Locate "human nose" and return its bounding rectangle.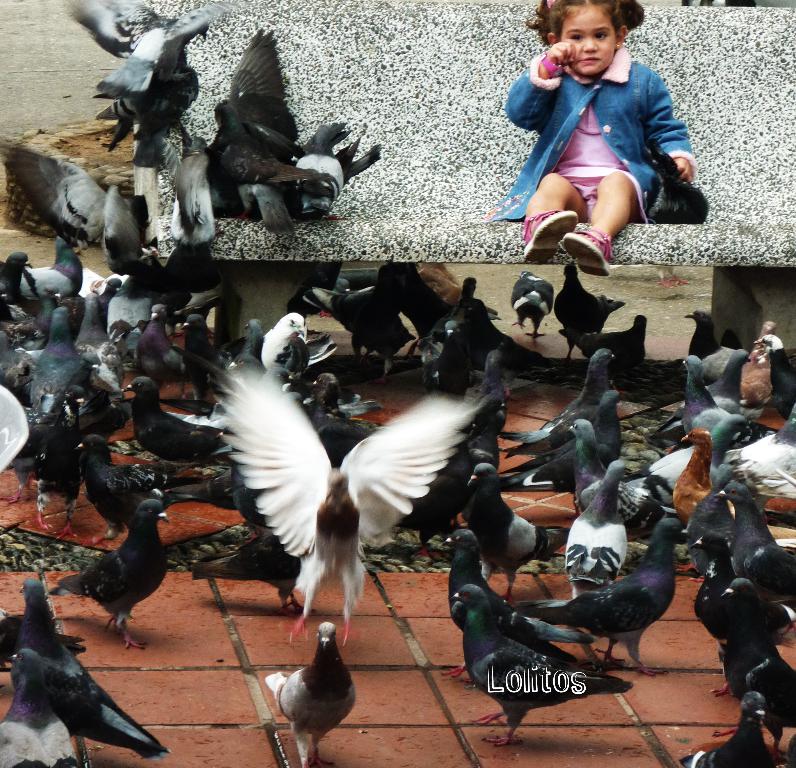
<region>582, 36, 597, 52</region>.
